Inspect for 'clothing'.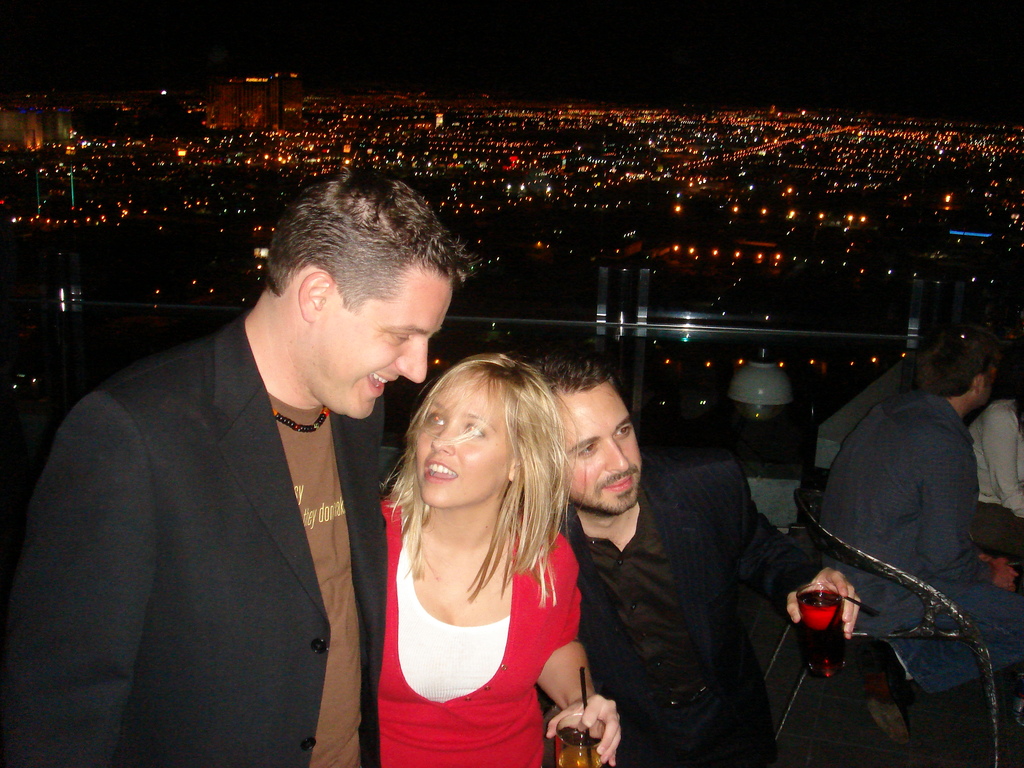
Inspection: detection(379, 503, 572, 767).
